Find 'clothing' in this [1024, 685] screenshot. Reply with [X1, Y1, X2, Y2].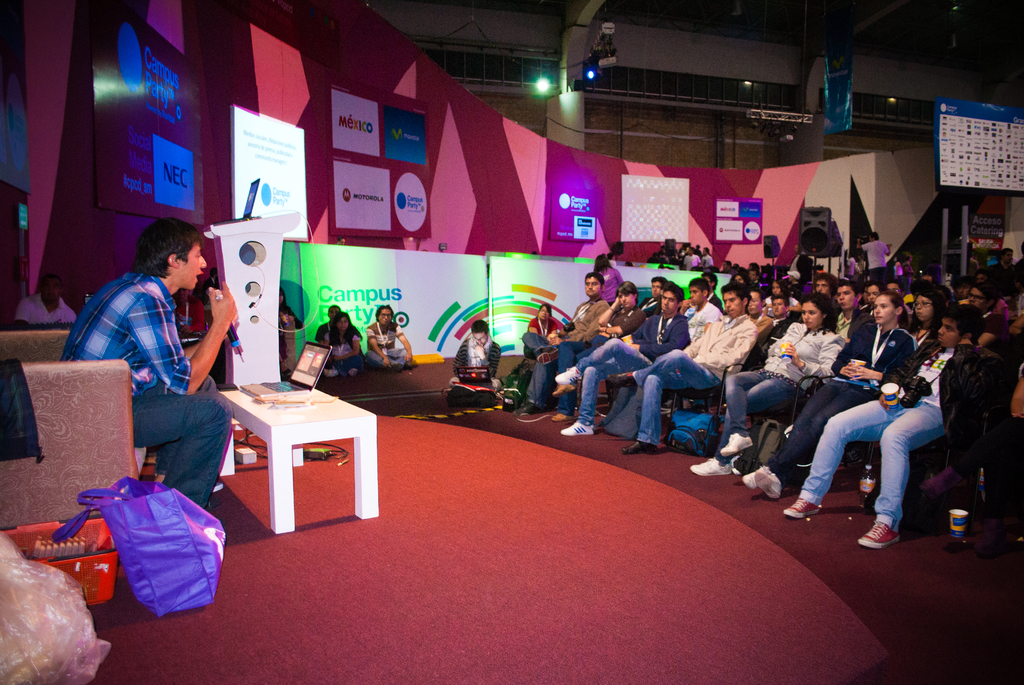
[860, 242, 887, 281].
